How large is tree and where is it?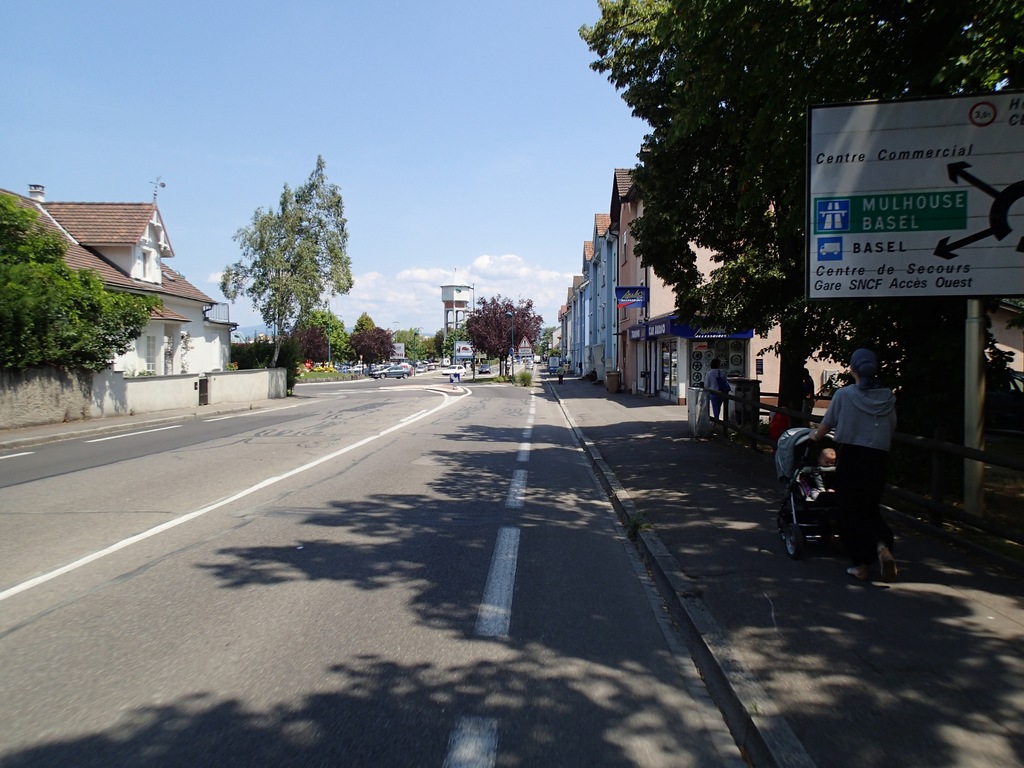
Bounding box: 467, 295, 541, 372.
